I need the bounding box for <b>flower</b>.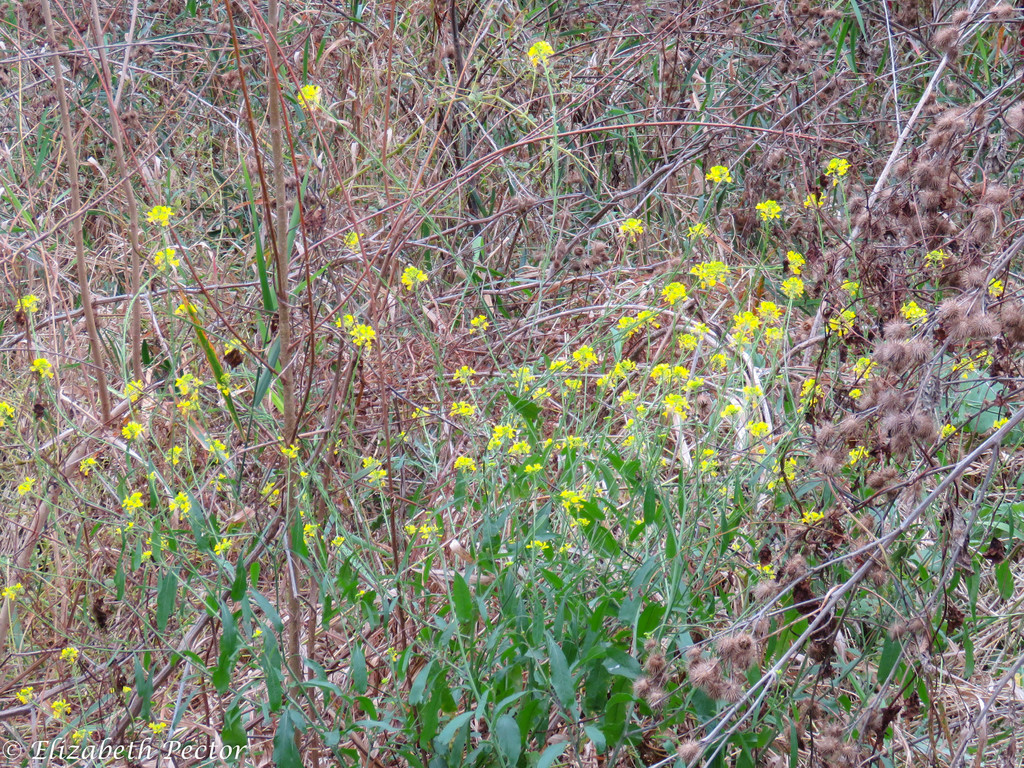
Here it is: <bbox>144, 204, 178, 228</bbox>.
